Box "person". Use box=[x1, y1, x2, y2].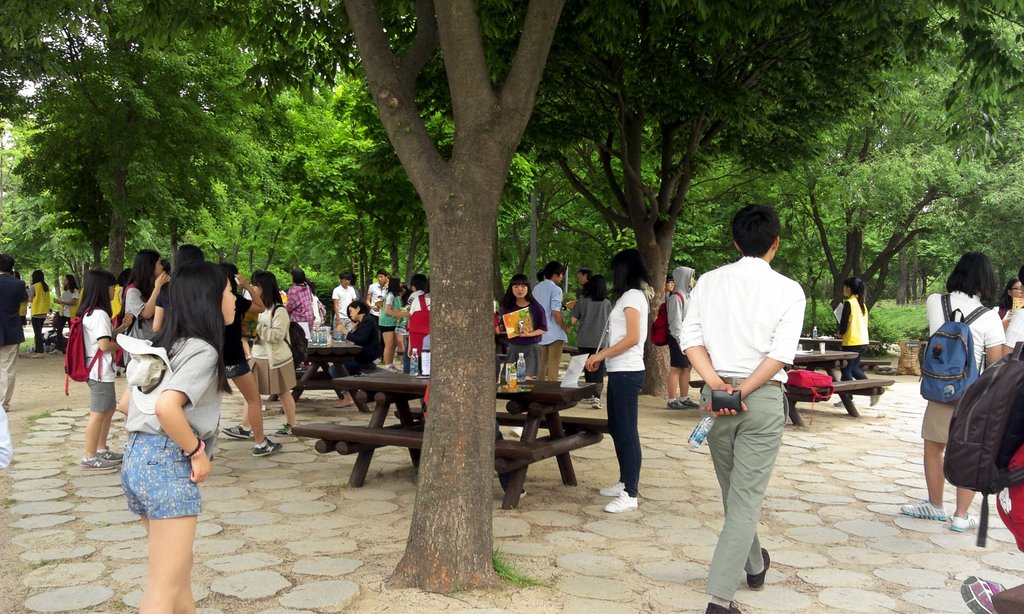
box=[306, 281, 324, 334].
